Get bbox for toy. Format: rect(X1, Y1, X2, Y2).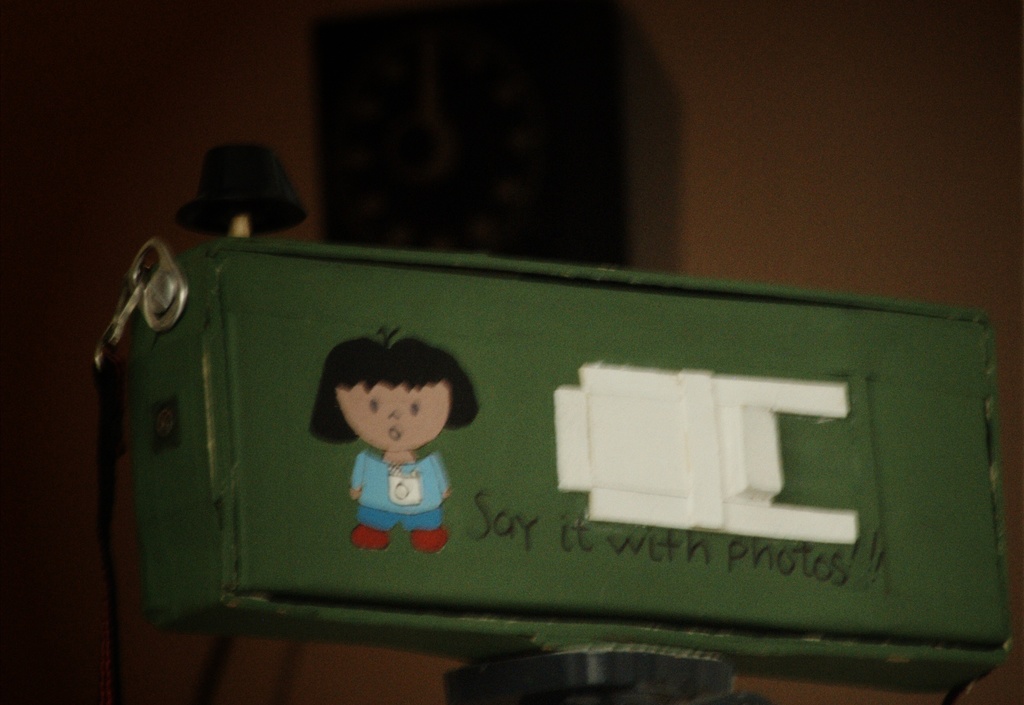
rect(325, 334, 467, 563).
